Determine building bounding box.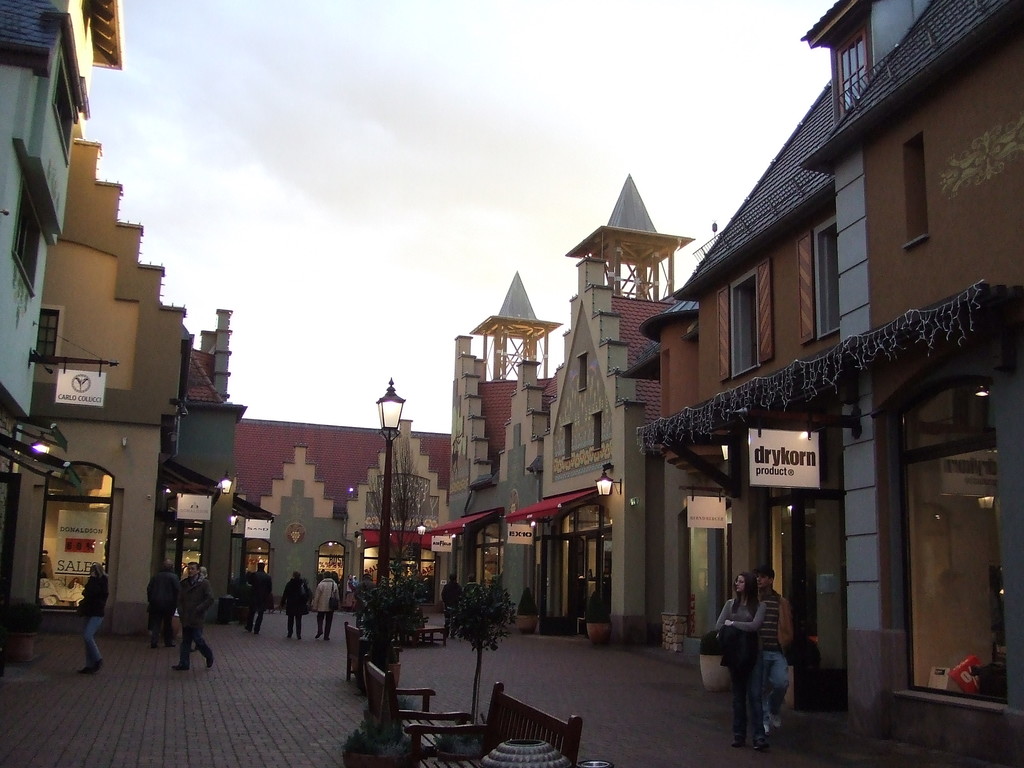
Determined: x1=159, y1=173, x2=666, y2=644.
